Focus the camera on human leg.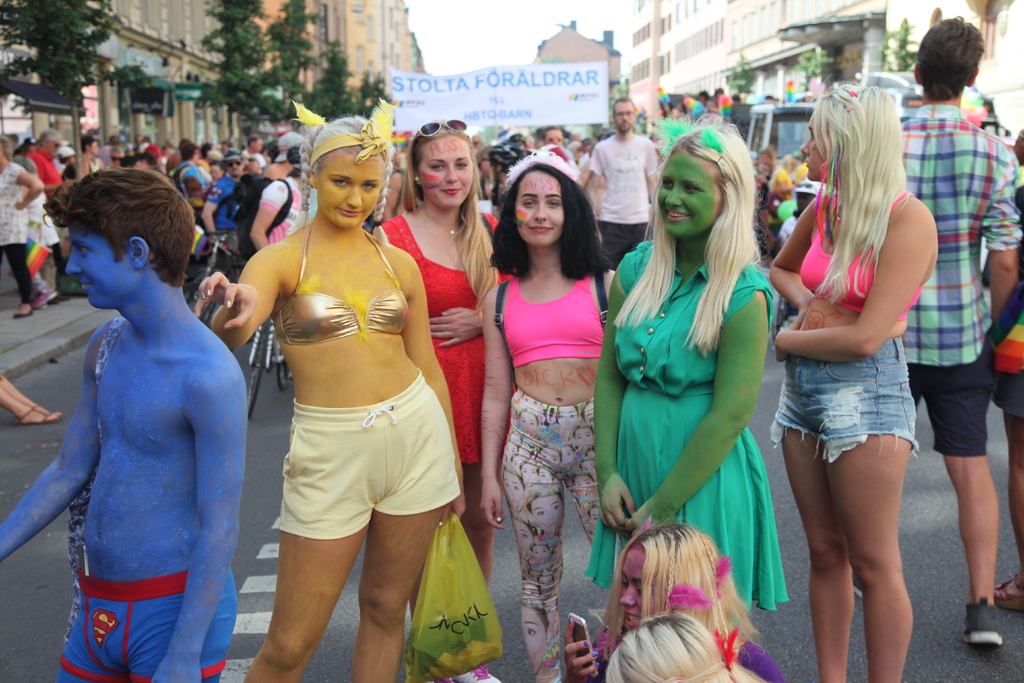
Focus region: (left=568, top=432, right=603, bottom=537).
